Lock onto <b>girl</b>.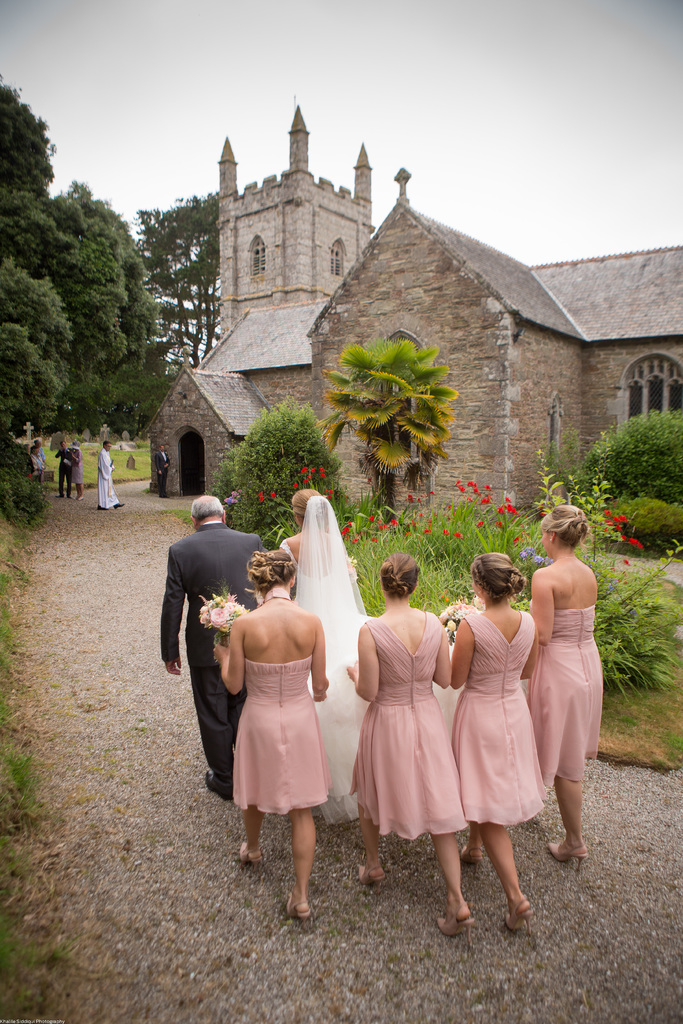
Locked: (x1=521, y1=501, x2=614, y2=874).
